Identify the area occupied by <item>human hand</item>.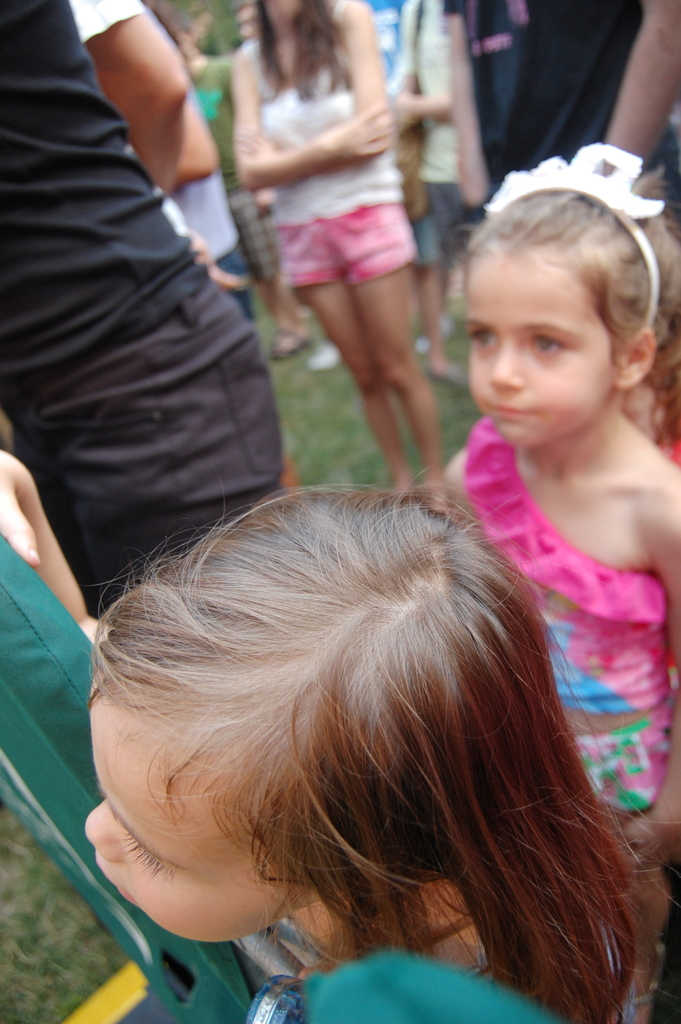
Area: rect(229, 122, 278, 162).
